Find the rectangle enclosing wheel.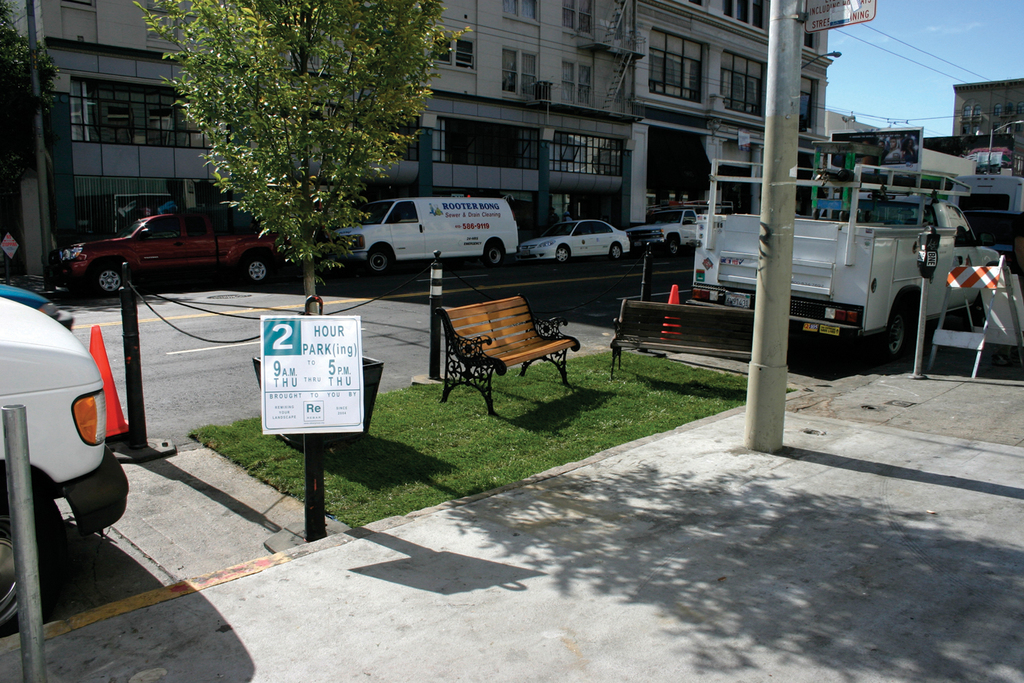
x1=551 y1=244 x2=571 y2=267.
